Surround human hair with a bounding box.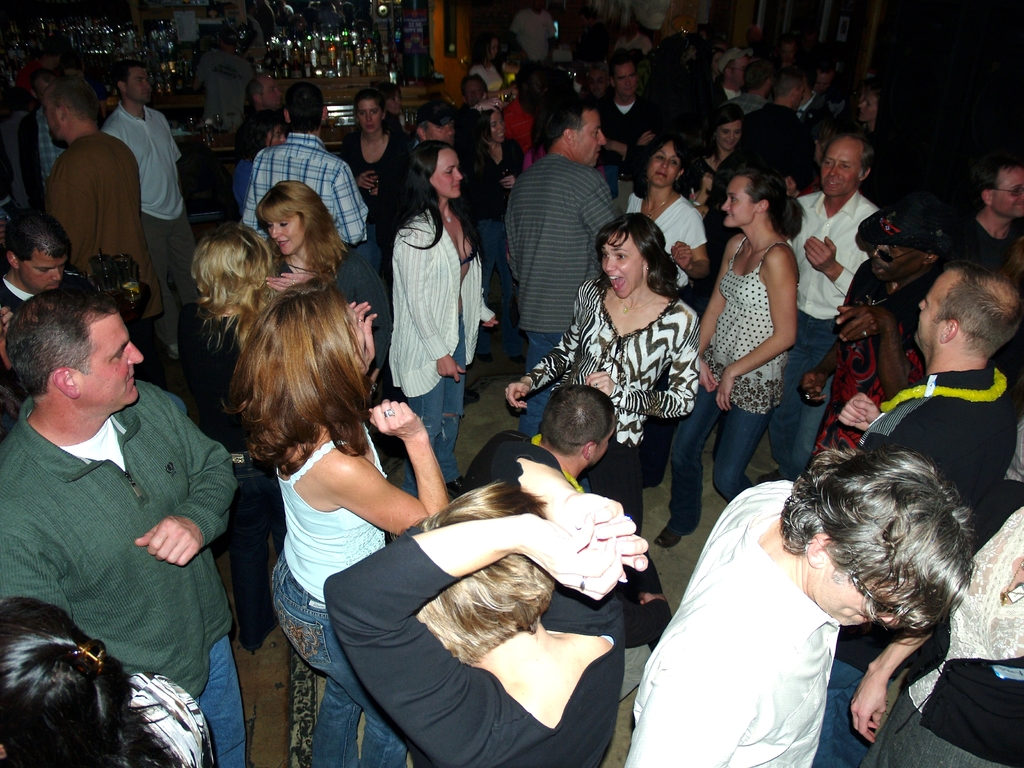
detection(477, 109, 492, 154).
